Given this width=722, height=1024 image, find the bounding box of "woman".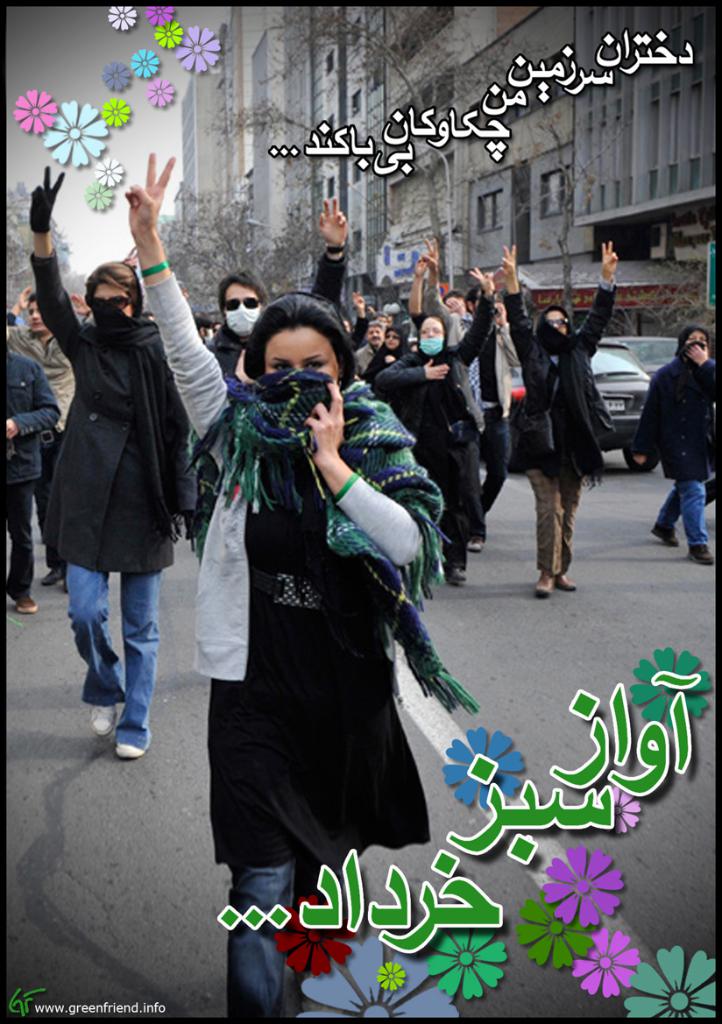
bbox=[634, 321, 720, 565].
